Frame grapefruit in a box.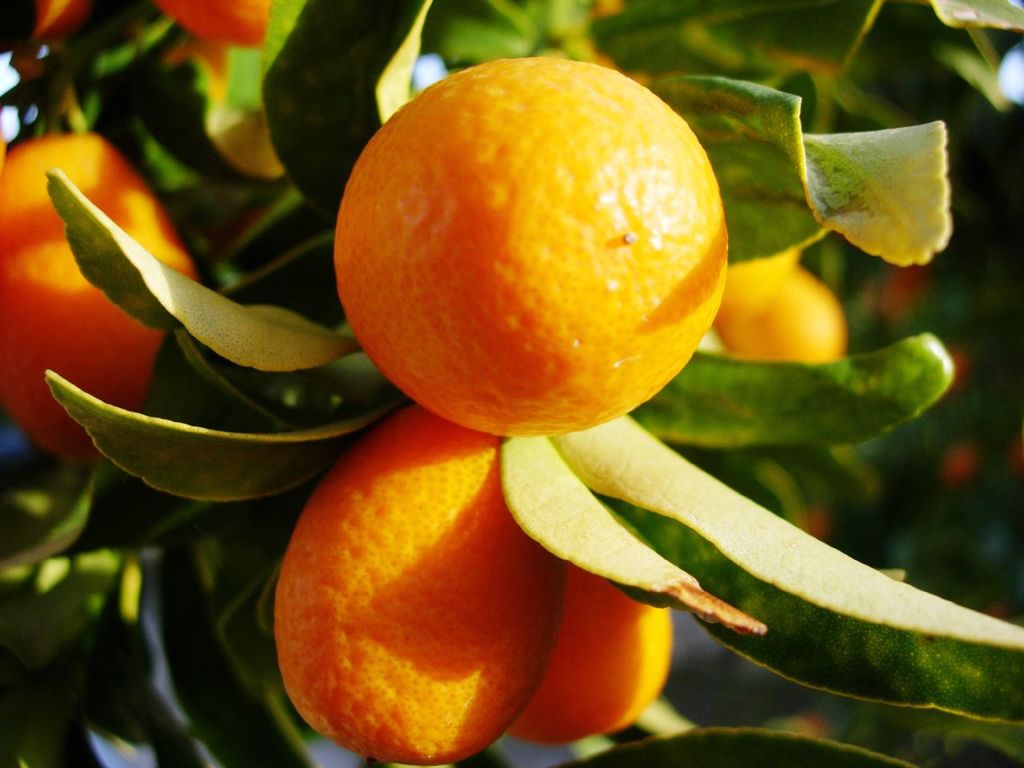
box(302, 54, 754, 446).
